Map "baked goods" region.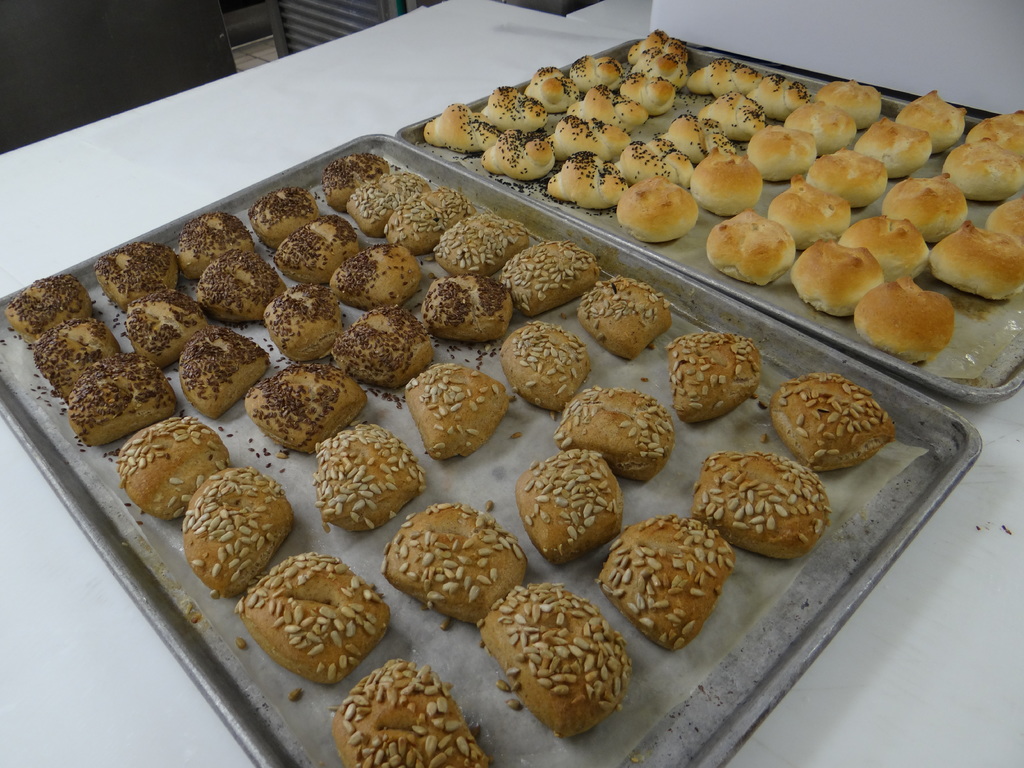
Mapped to [x1=662, y1=331, x2=762, y2=428].
